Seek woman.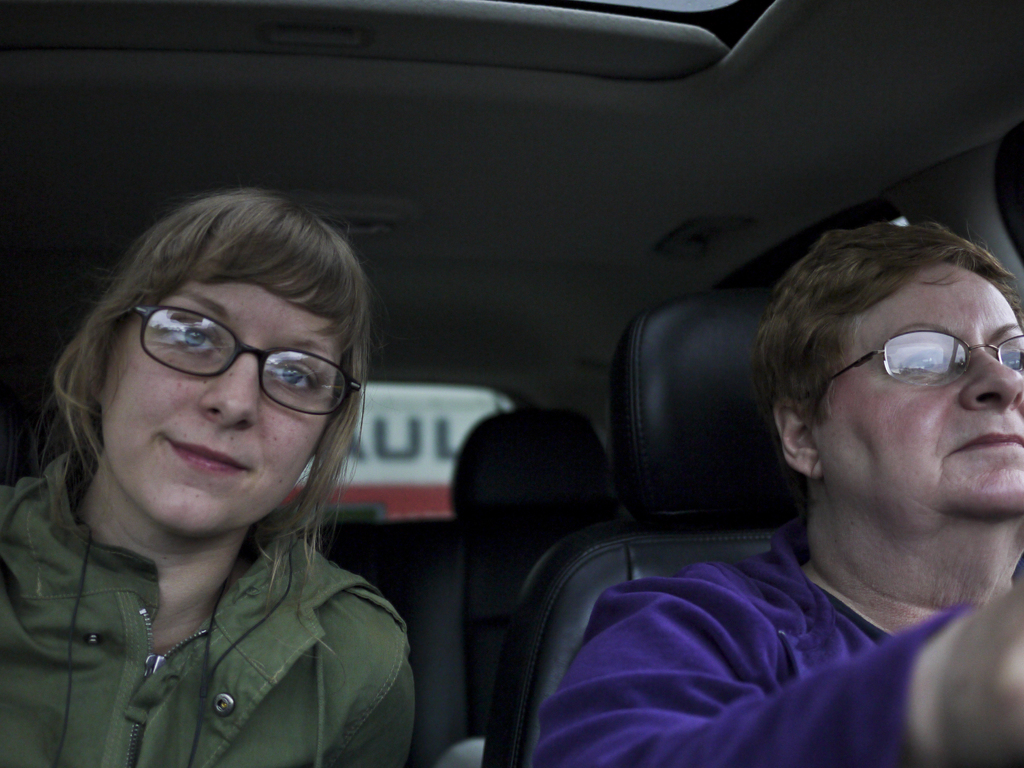
BBox(531, 225, 1023, 767).
